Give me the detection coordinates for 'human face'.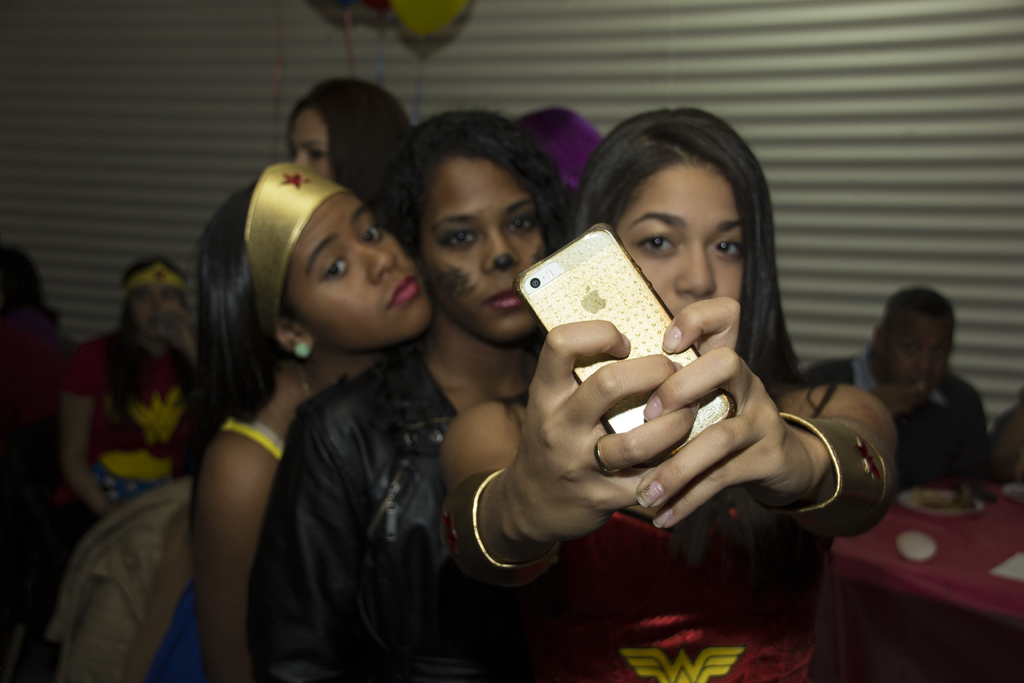
132/288/177/343.
